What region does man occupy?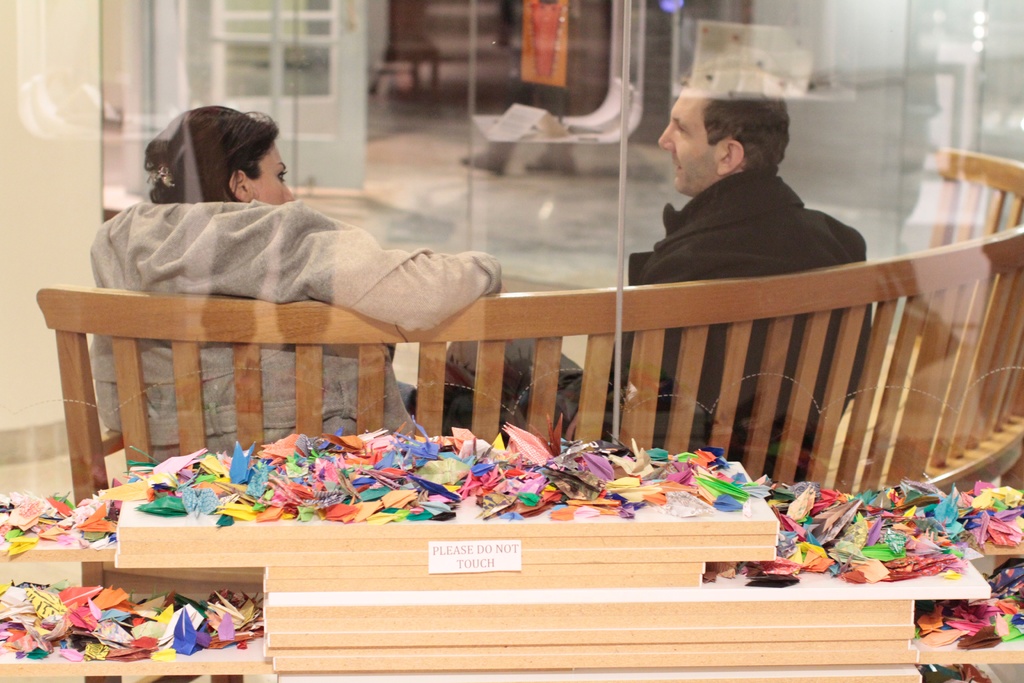
x1=406 y1=63 x2=896 y2=486.
